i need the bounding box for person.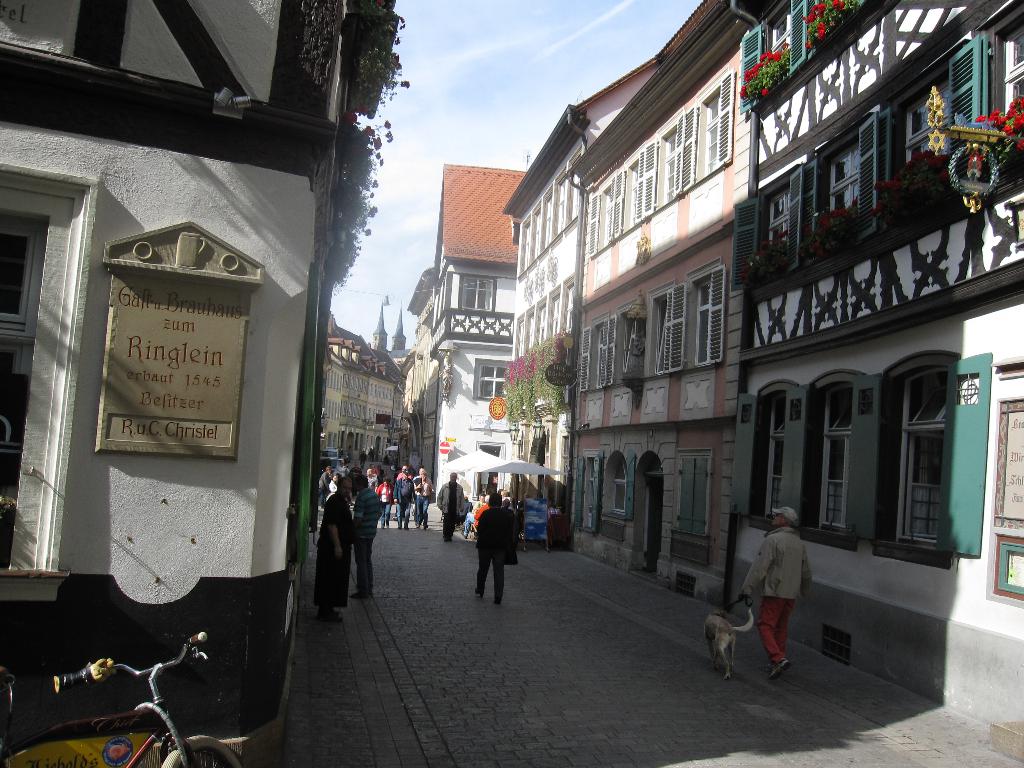
Here it is: detection(467, 493, 516, 605).
